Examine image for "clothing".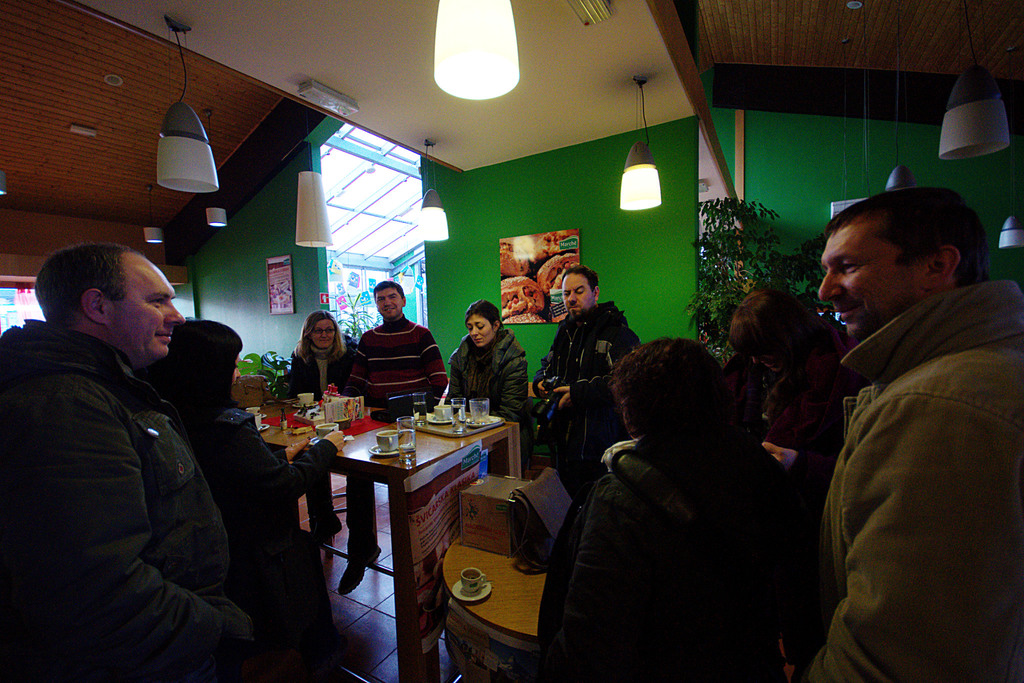
Examination result: select_region(517, 289, 635, 473).
